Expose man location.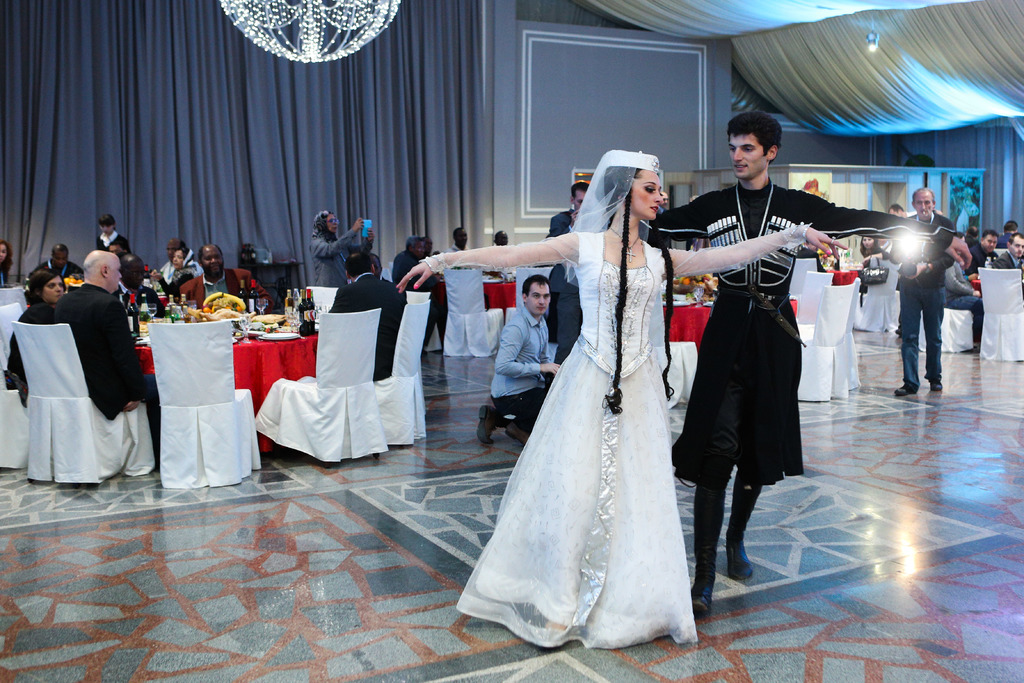
Exposed at (left=391, top=231, right=438, bottom=352).
